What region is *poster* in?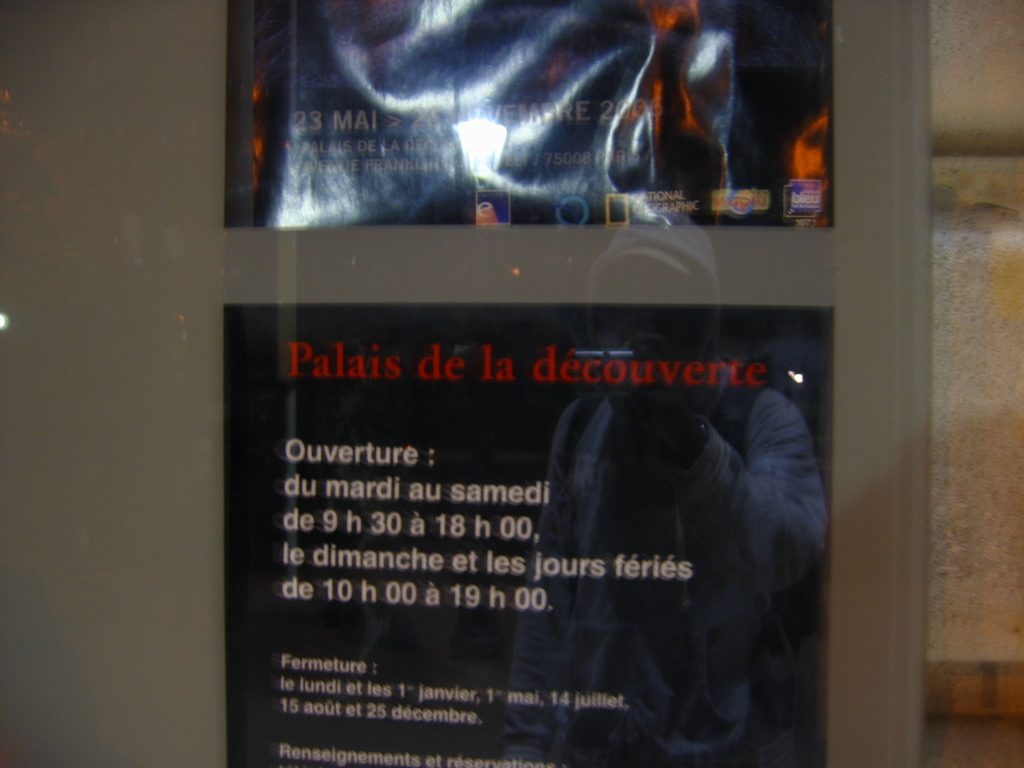
[225, 0, 833, 224].
